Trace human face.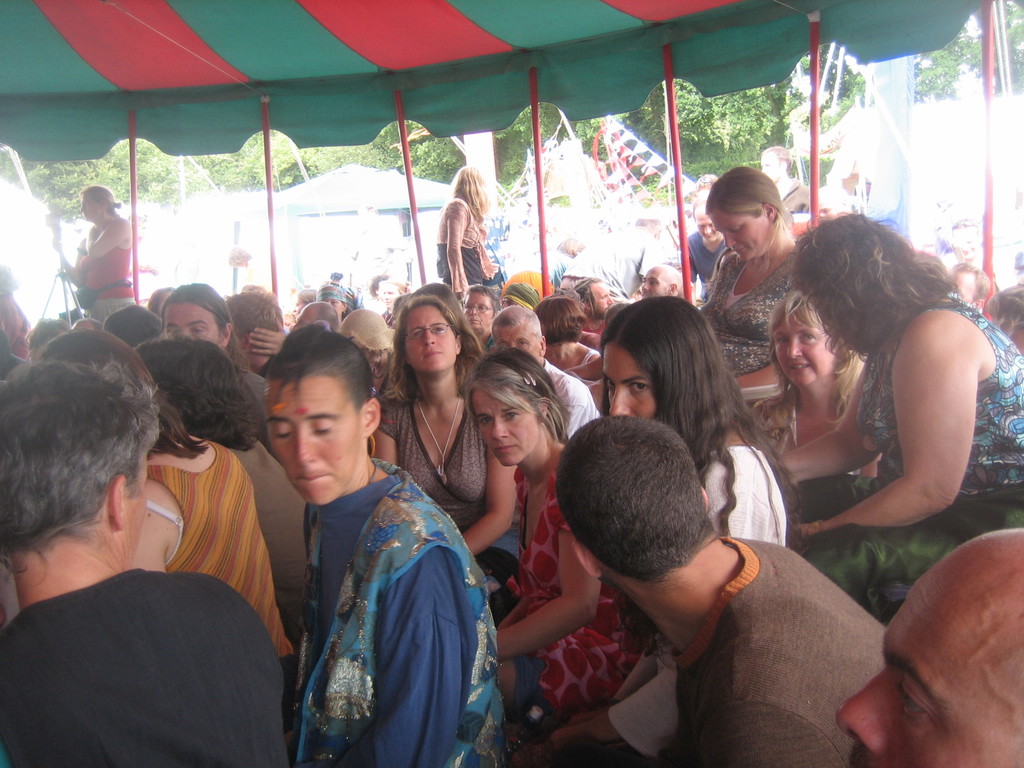
Traced to box=[595, 279, 611, 320].
